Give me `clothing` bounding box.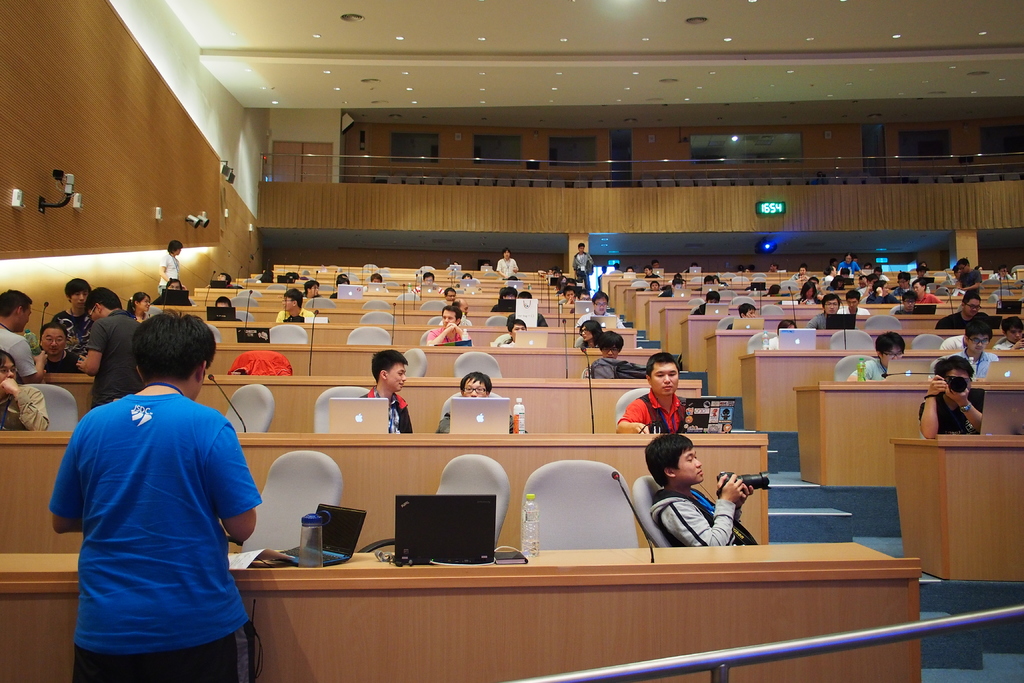
[879,273,887,281].
